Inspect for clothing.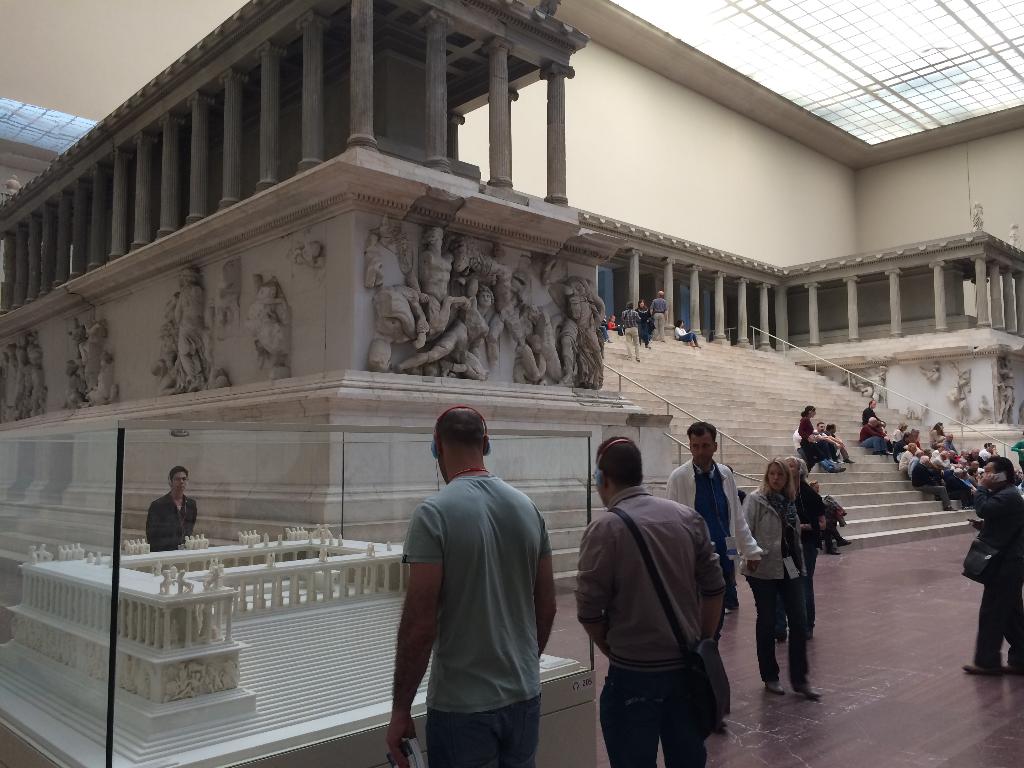
Inspection: 148, 492, 198, 547.
